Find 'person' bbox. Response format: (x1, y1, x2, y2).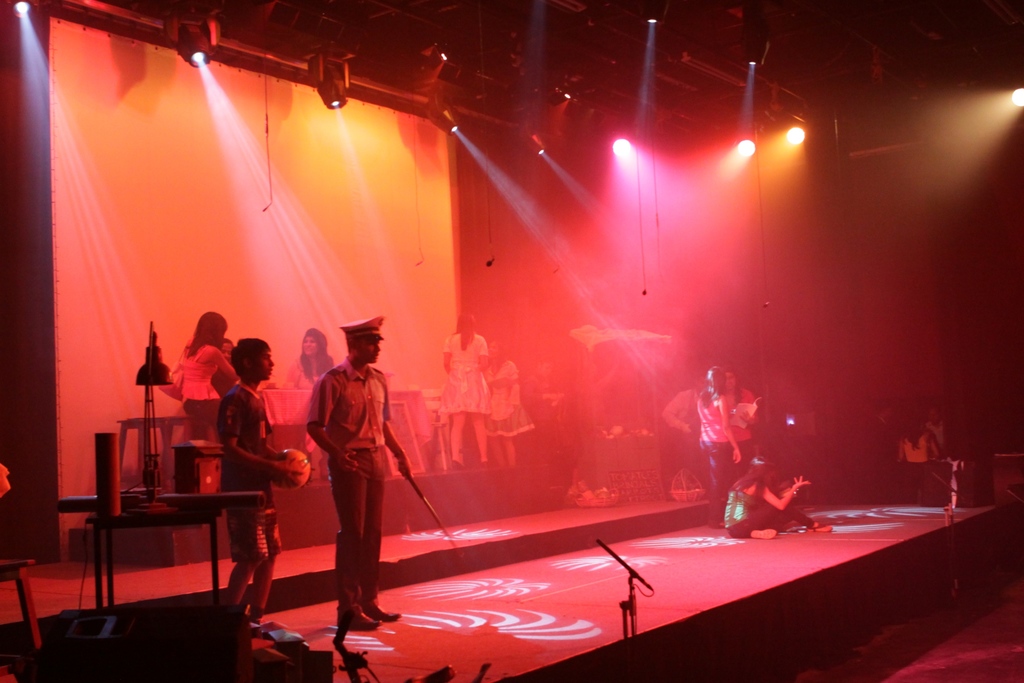
(486, 339, 531, 465).
